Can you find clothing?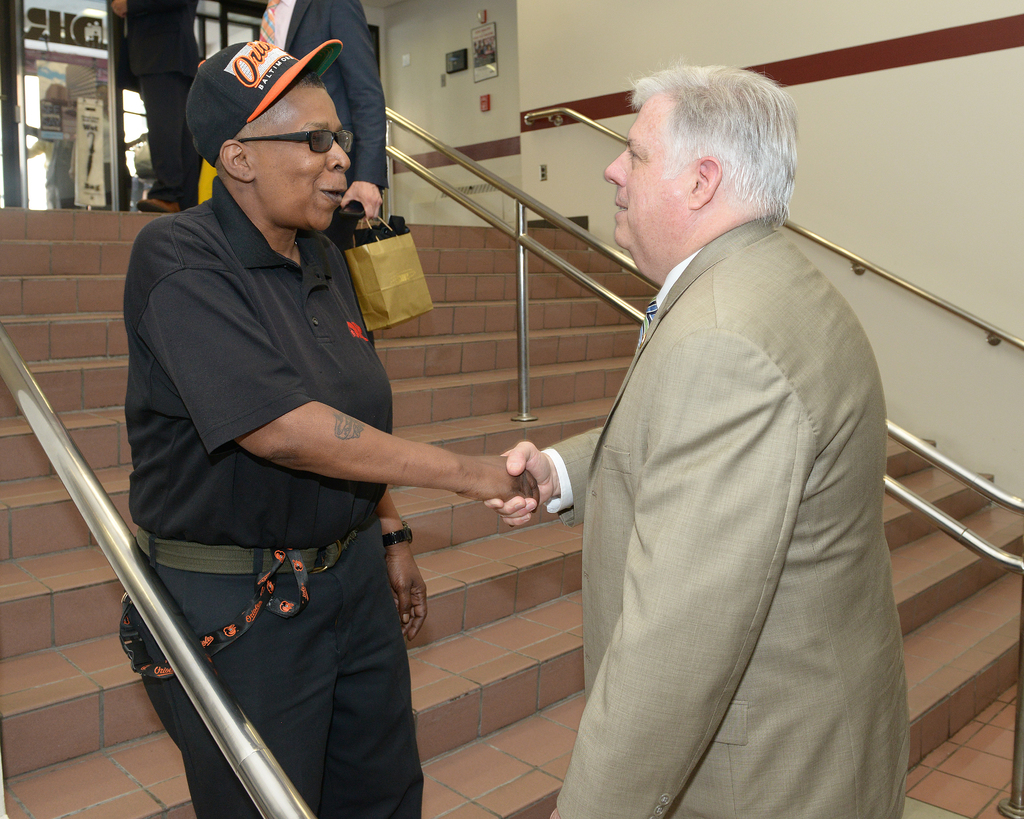
Yes, bounding box: bbox(115, 164, 424, 818).
